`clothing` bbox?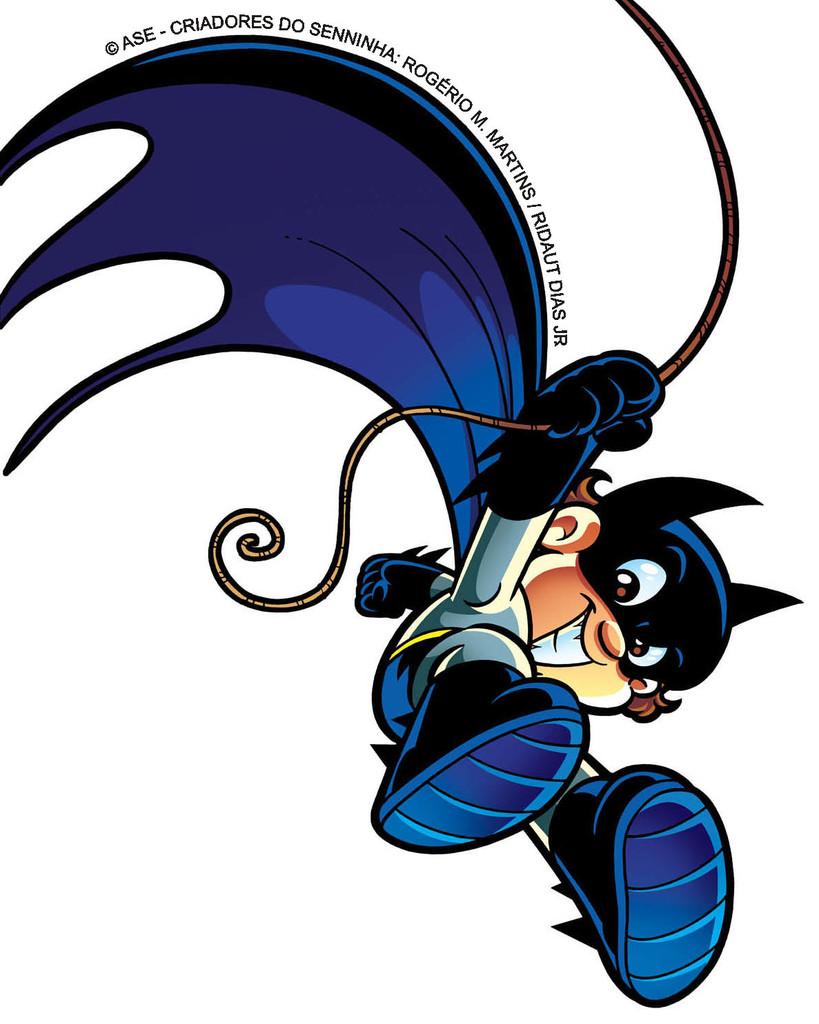
<box>0,42,610,767</box>
